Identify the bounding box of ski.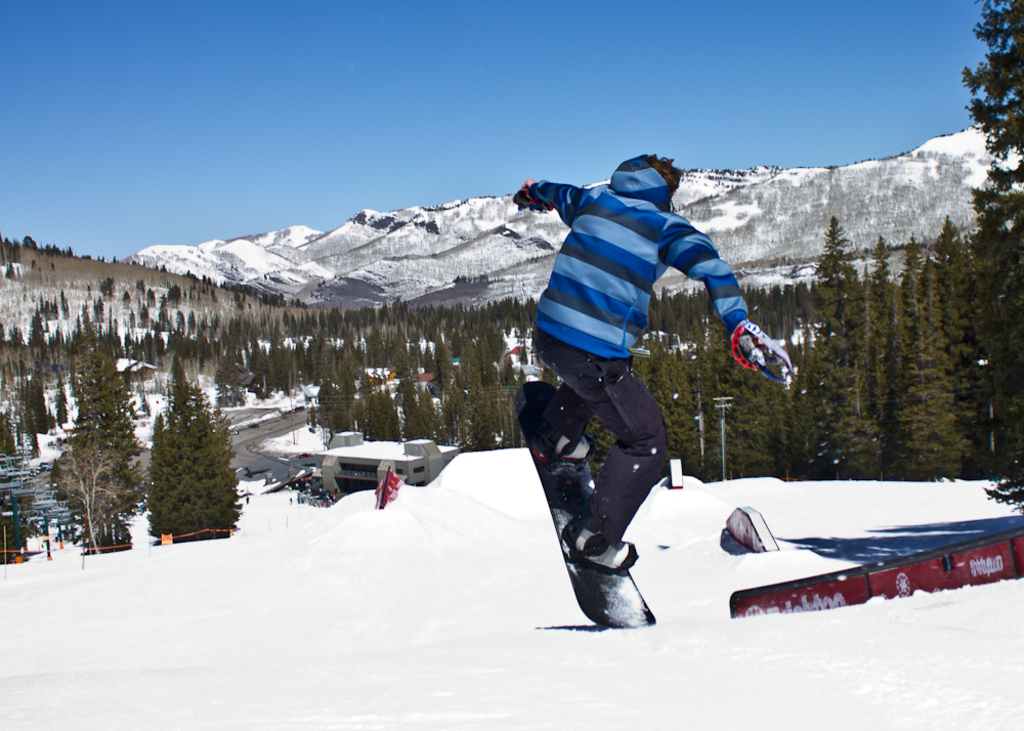
(left=523, top=401, right=682, bottom=652).
